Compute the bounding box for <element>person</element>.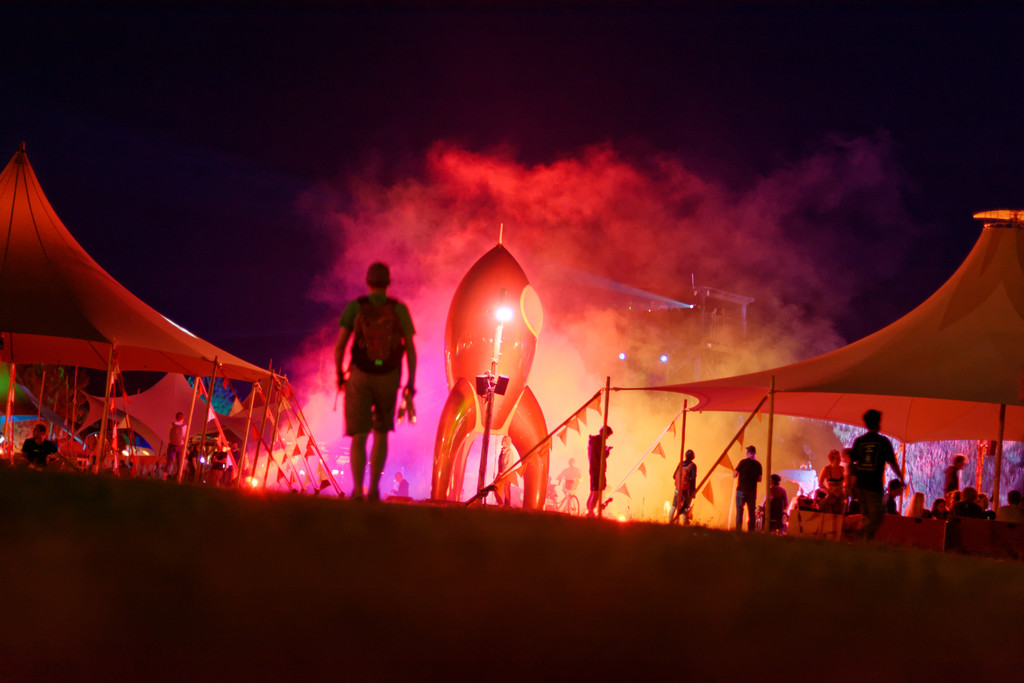
rect(554, 457, 588, 493).
